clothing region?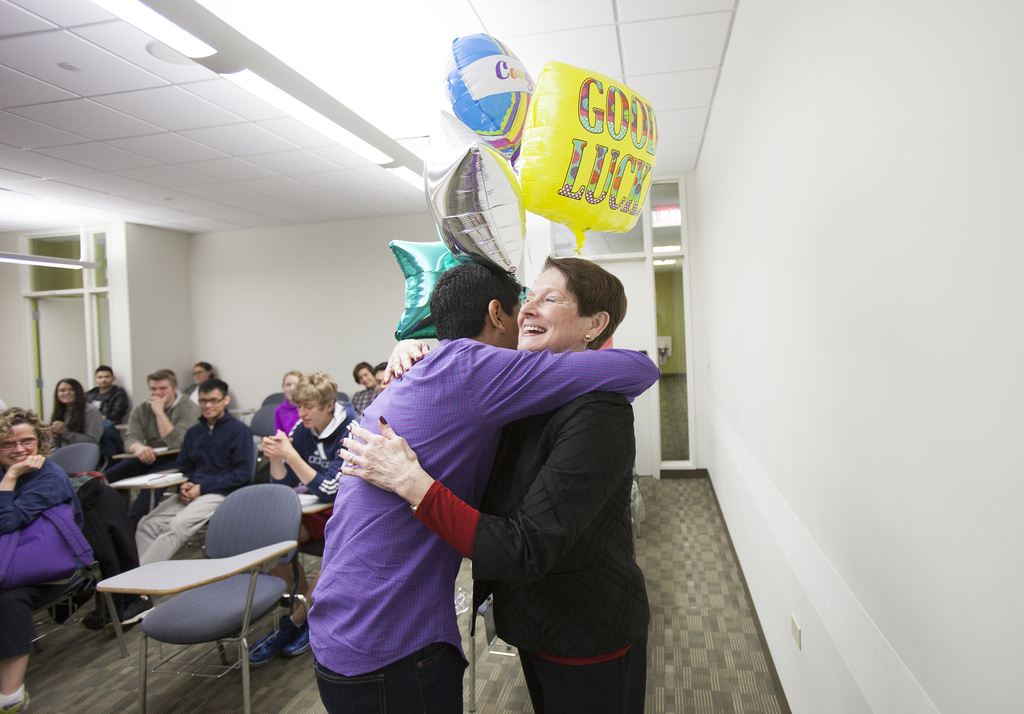
[74,381,131,424]
